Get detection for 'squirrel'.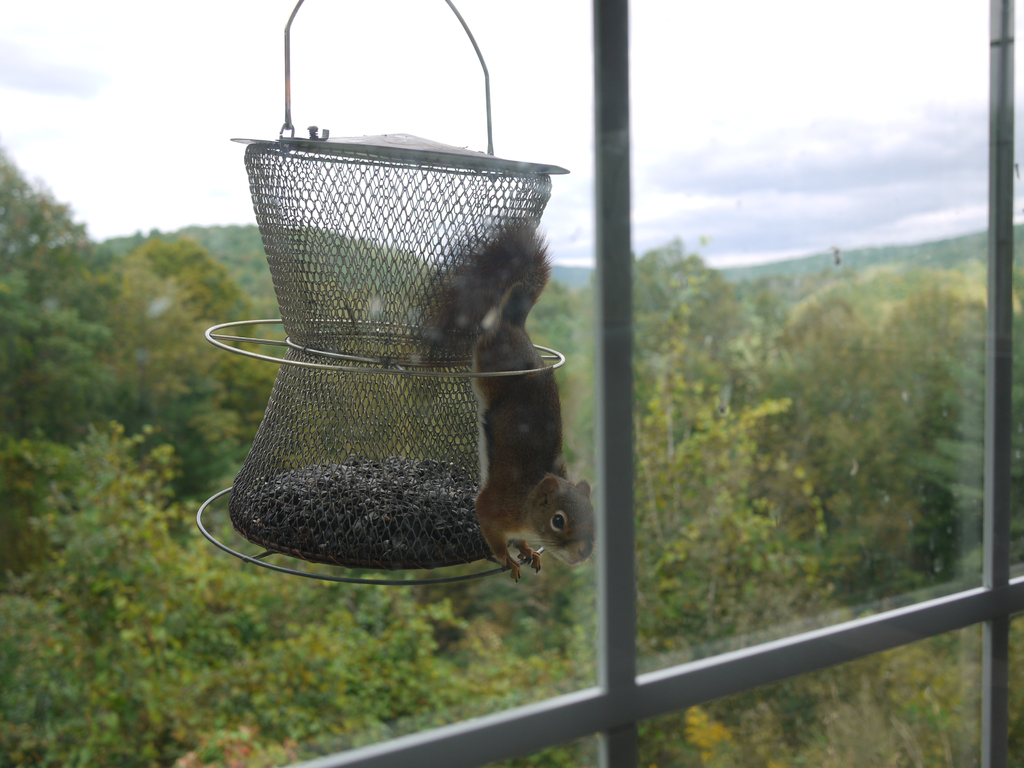
Detection: {"x1": 414, "y1": 229, "x2": 602, "y2": 582}.
